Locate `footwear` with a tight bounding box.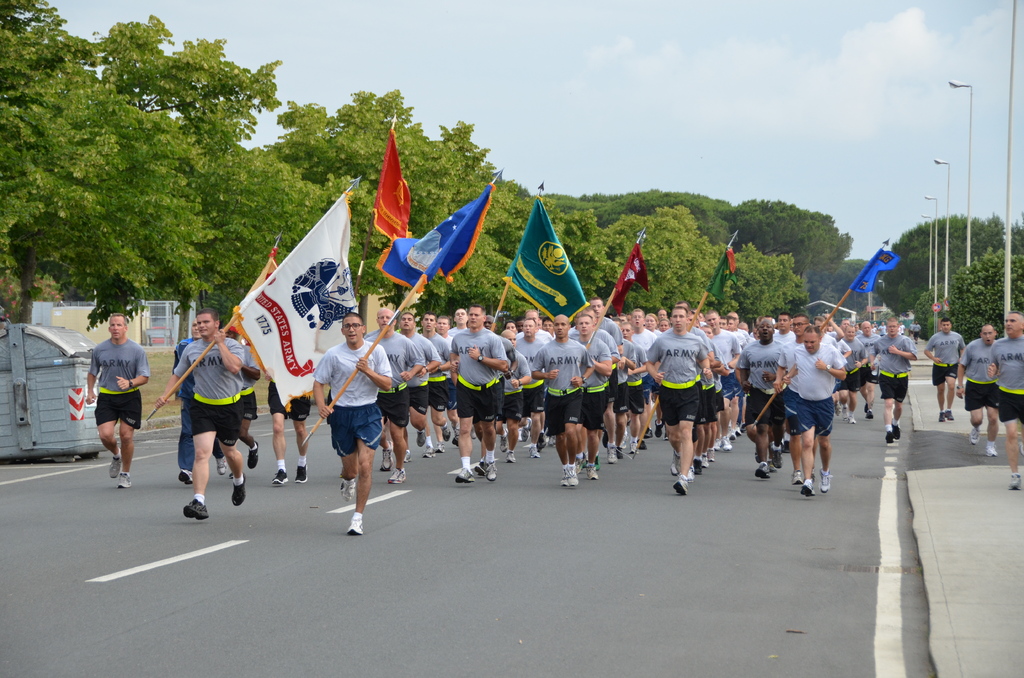
723,437,731,450.
